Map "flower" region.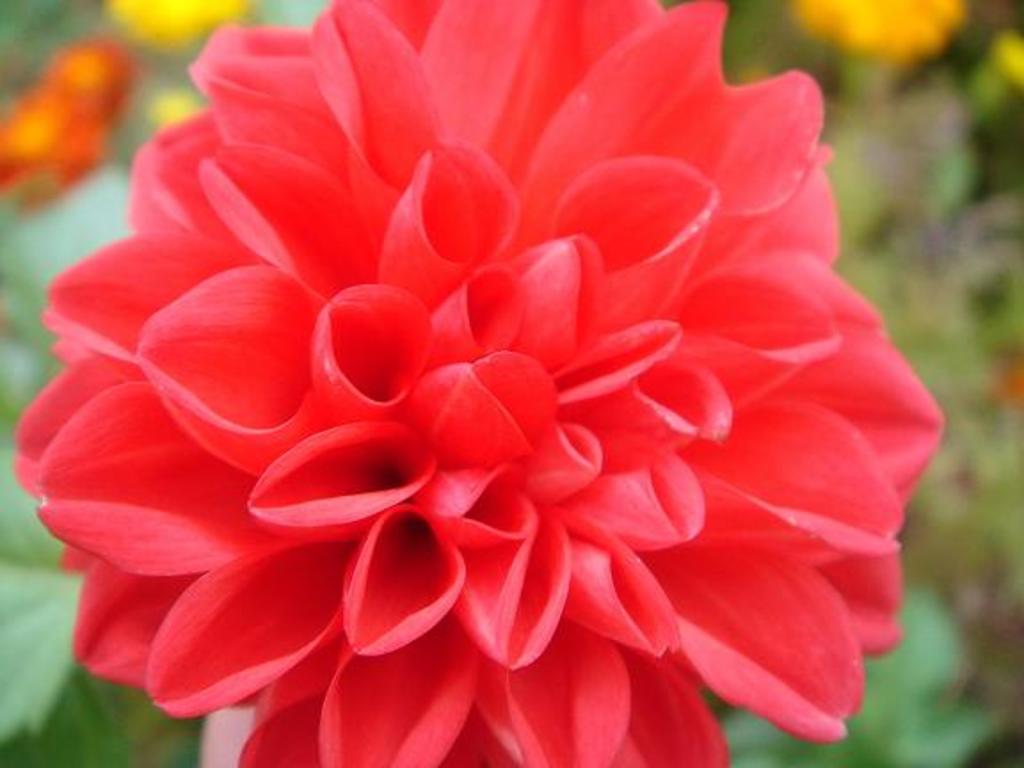
Mapped to detection(11, 0, 951, 766).
